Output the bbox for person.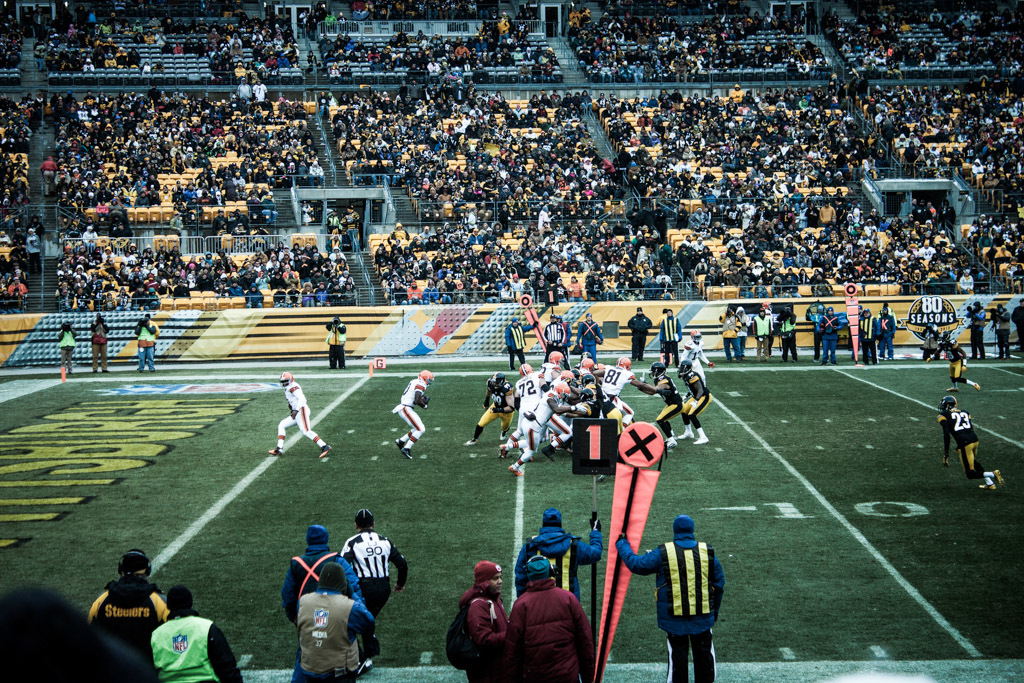
x1=506 y1=318 x2=533 y2=370.
